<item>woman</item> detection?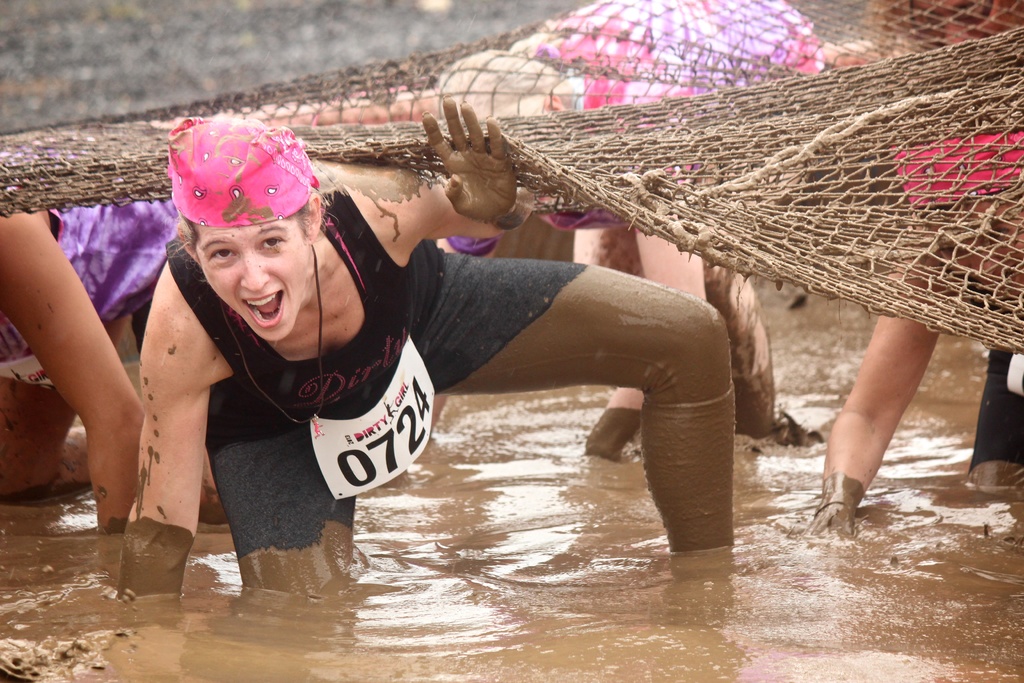
x1=0, y1=114, x2=216, y2=559
